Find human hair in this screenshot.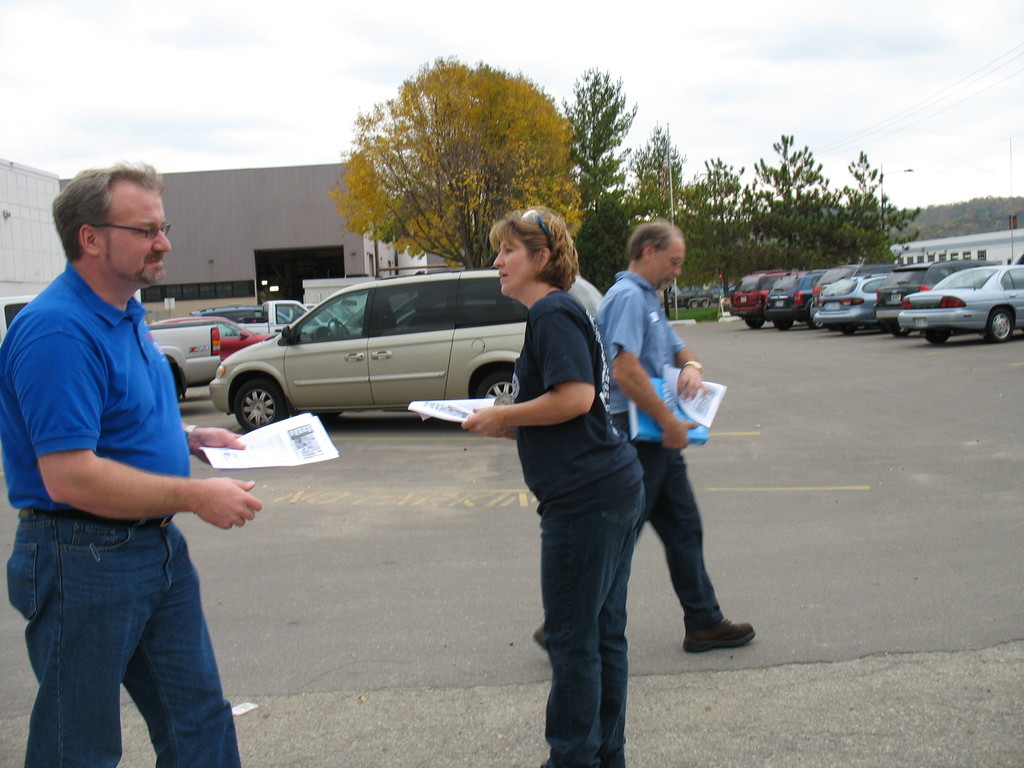
The bounding box for human hair is 52:159:166:260.
